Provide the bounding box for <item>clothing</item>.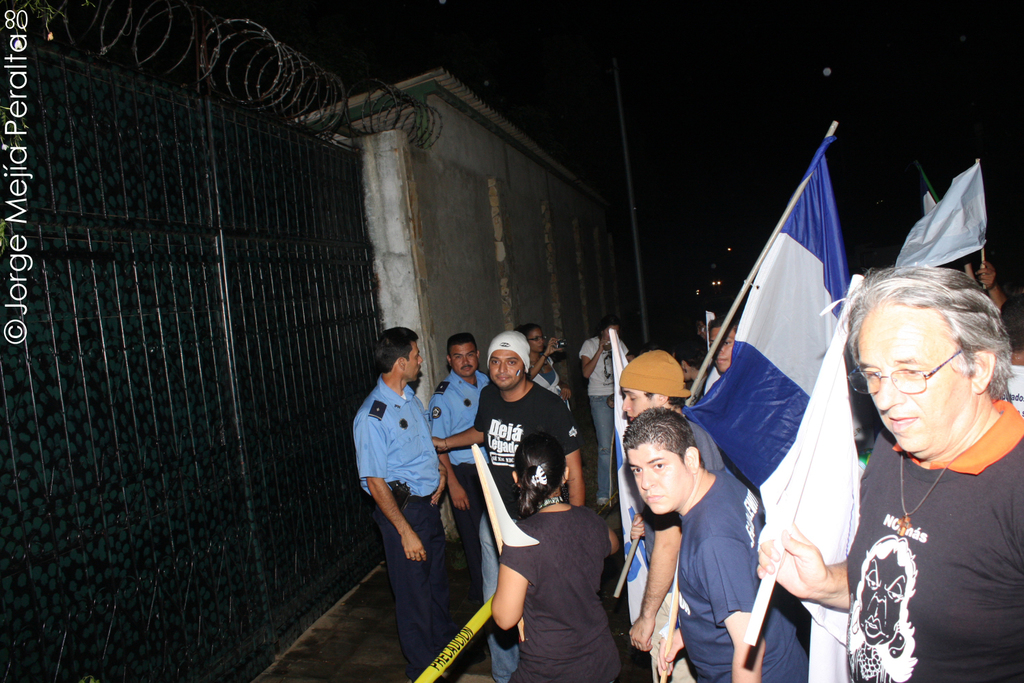
BBox(578, 335, 626, 499).
